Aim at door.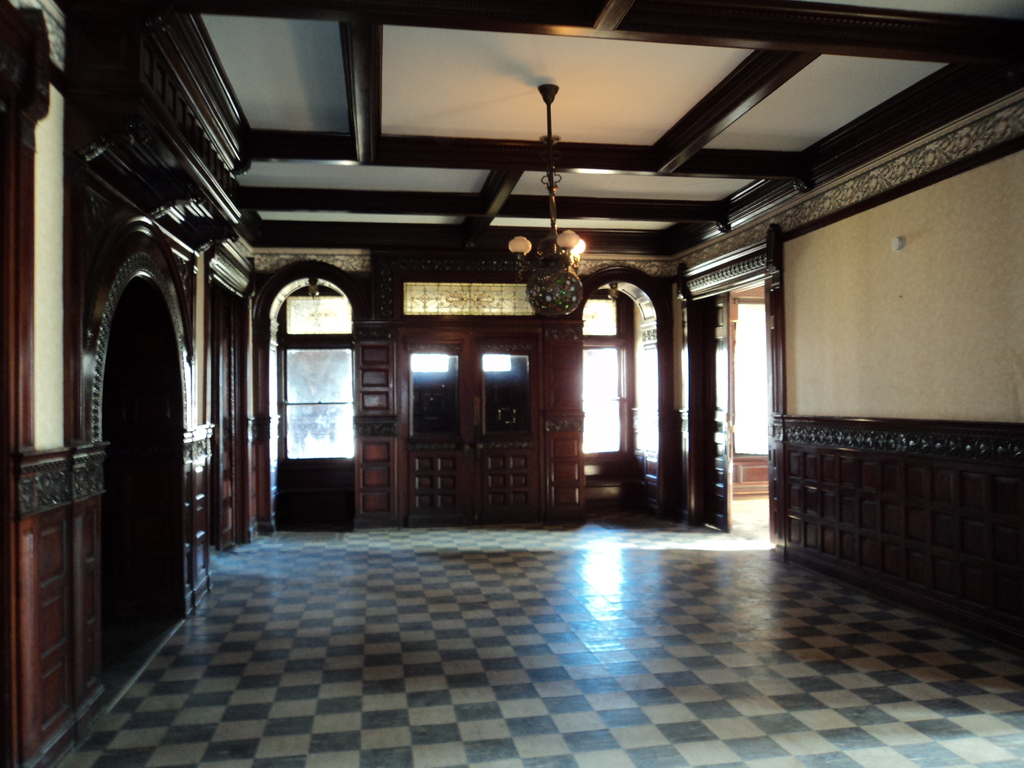
Aimed at x1=359 y1=295 x2=568 y2=519.
